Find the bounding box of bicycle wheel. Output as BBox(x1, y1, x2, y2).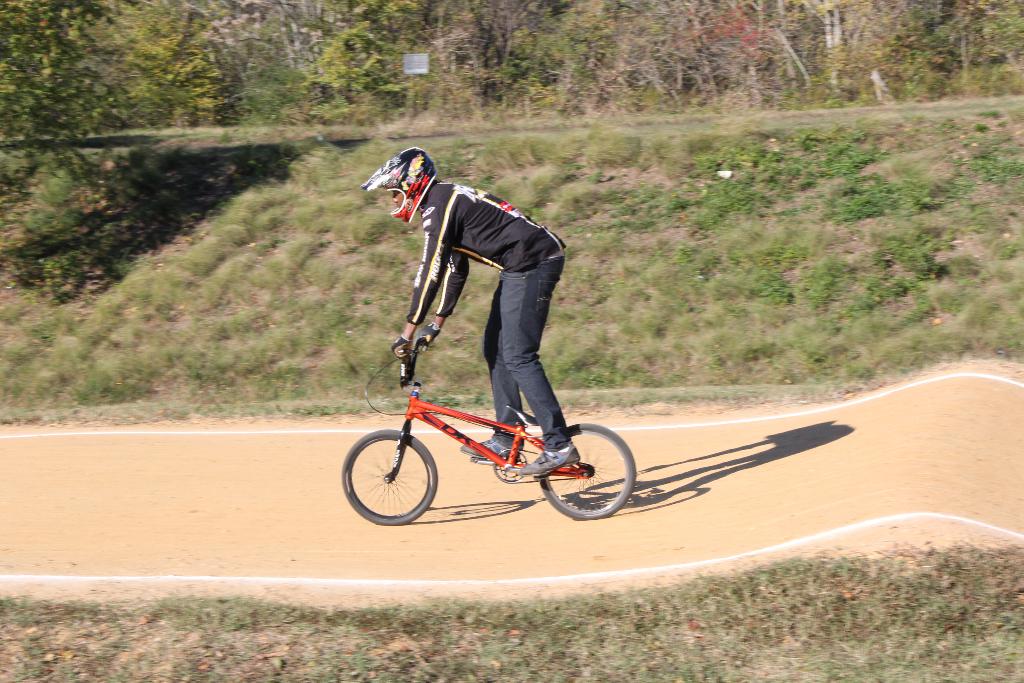
BBox(340, 429, 437, 528).
